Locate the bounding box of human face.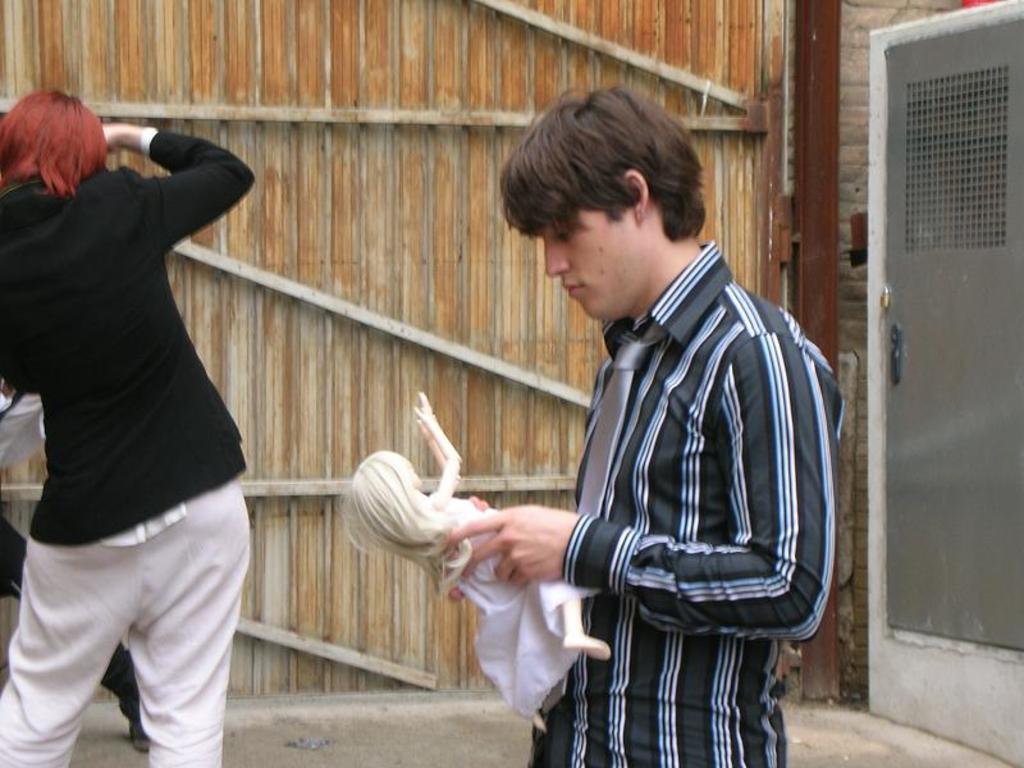
Bounding box: (548,205,635,323).
